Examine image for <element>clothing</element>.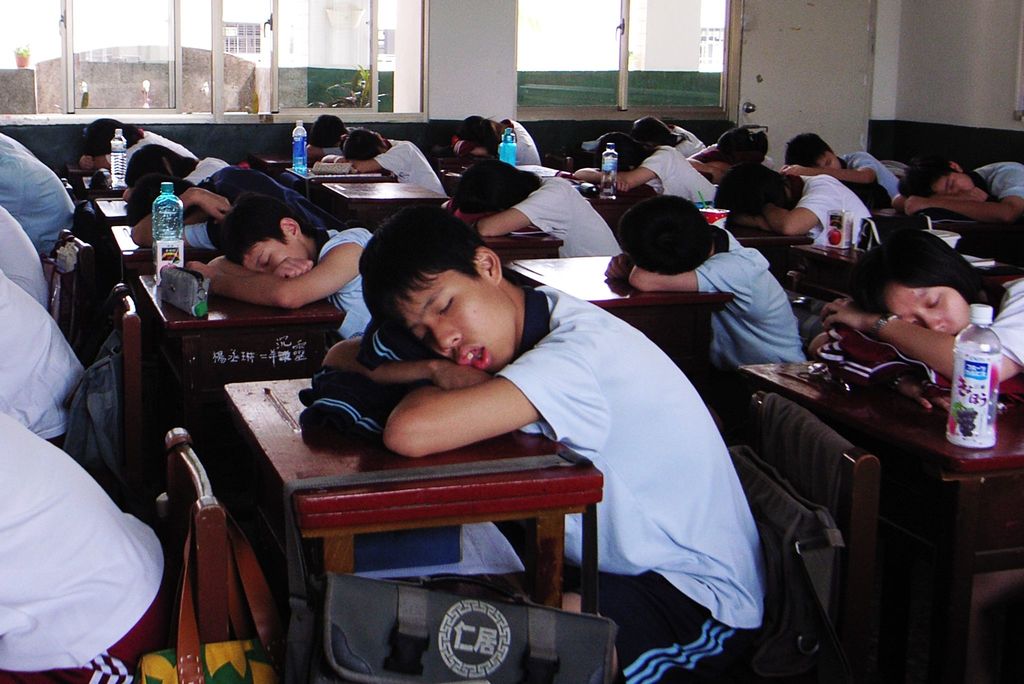
Examination result: x1=315 y1=231 x2=376 y2=341.
